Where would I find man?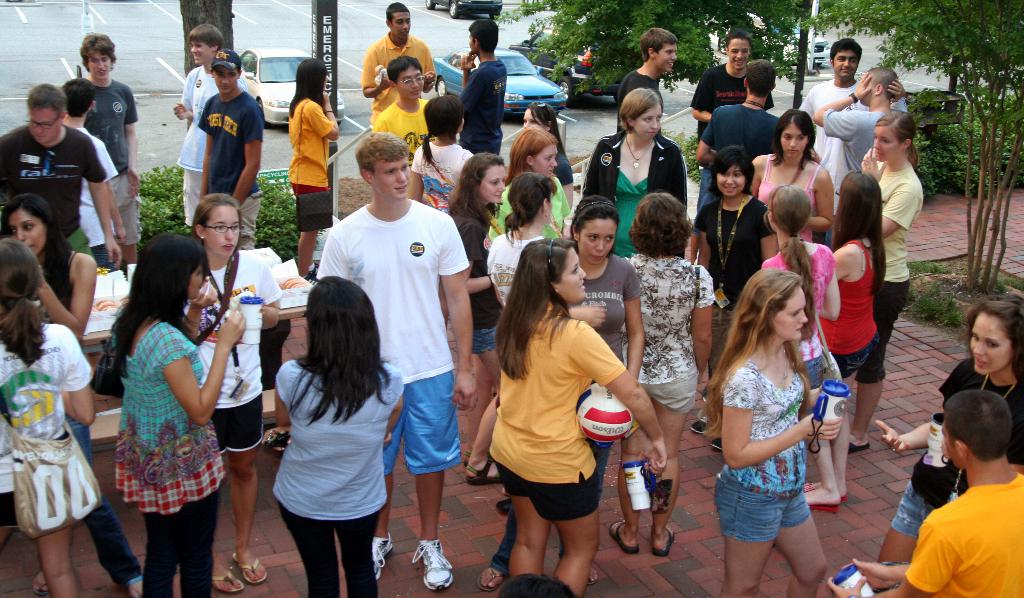
At l=373, t=55, r=432, b=158.
